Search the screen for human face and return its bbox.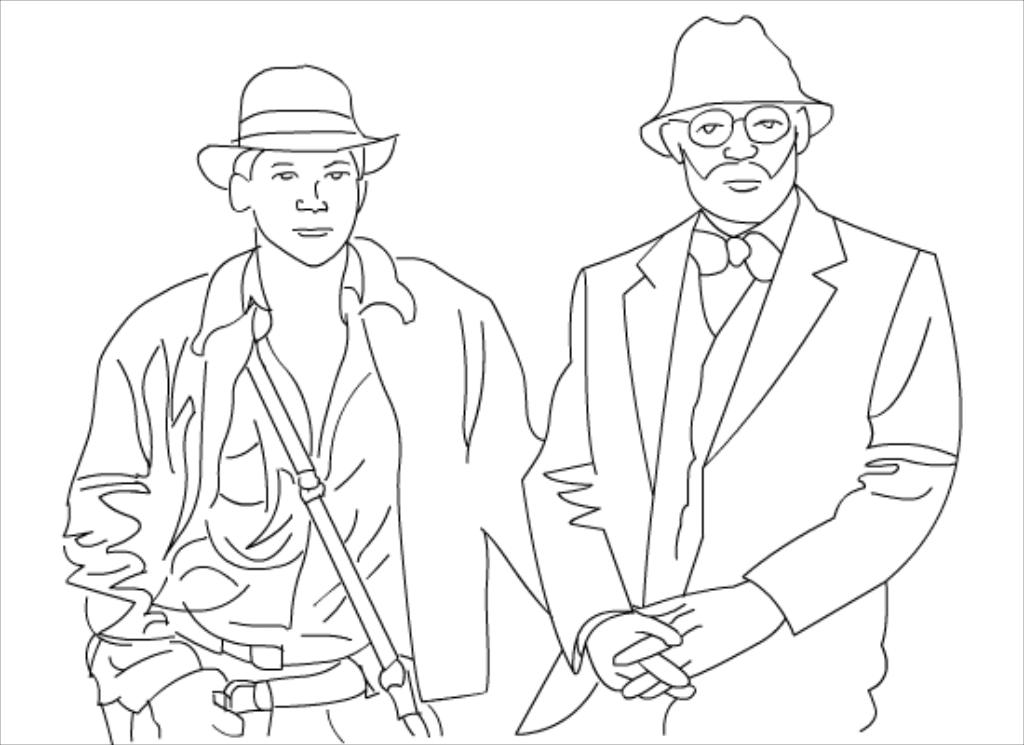
Found: region(683, 106, 799, 227).
